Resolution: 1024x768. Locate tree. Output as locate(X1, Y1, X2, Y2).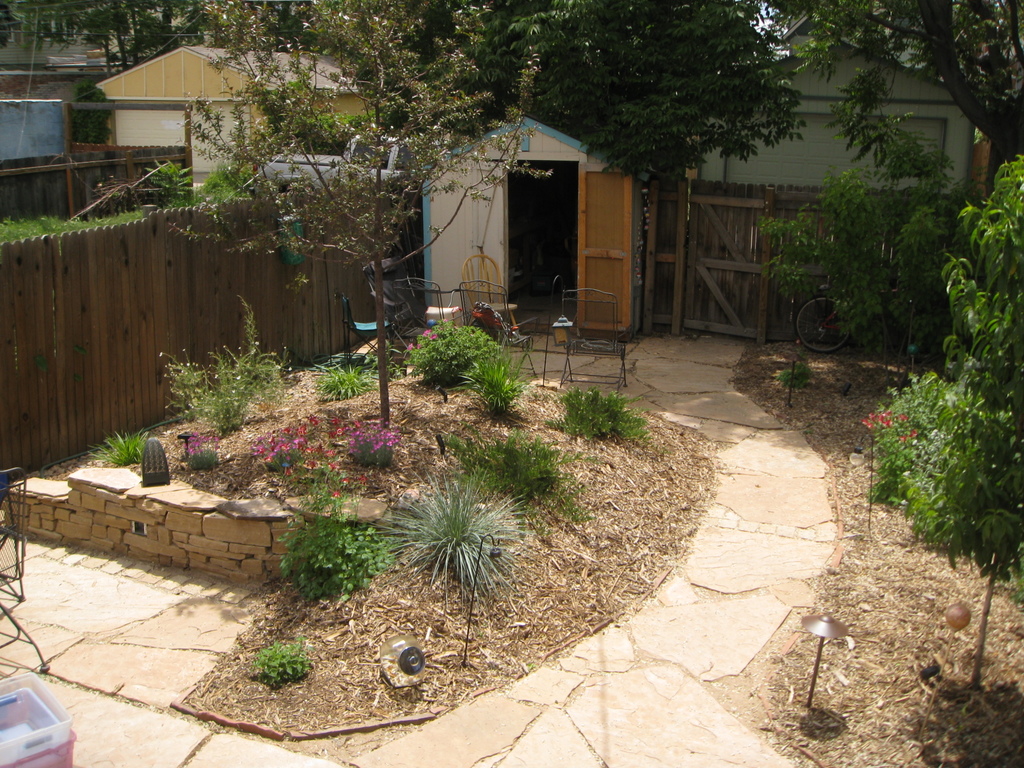
locate(768, 0, 1023, 166).
